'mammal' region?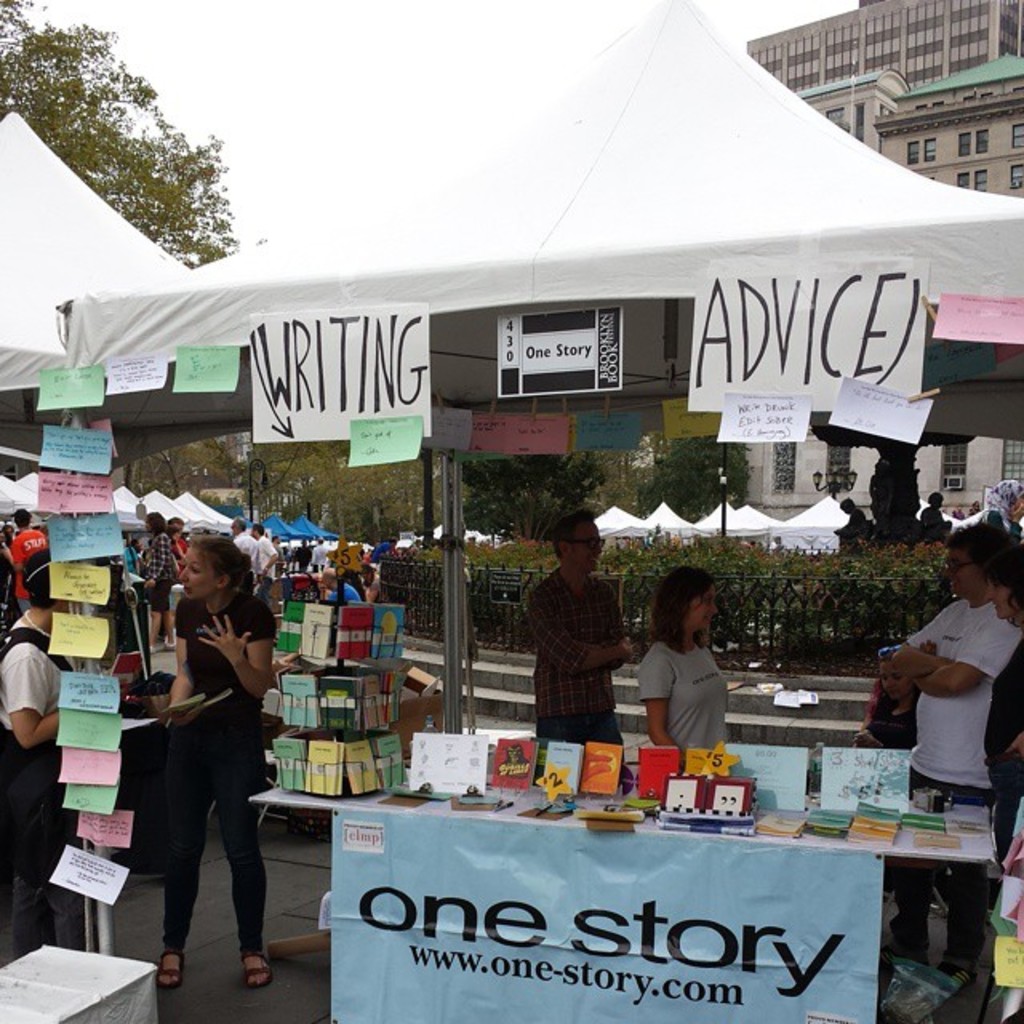
BBox(893, 512, 1011, 965)
